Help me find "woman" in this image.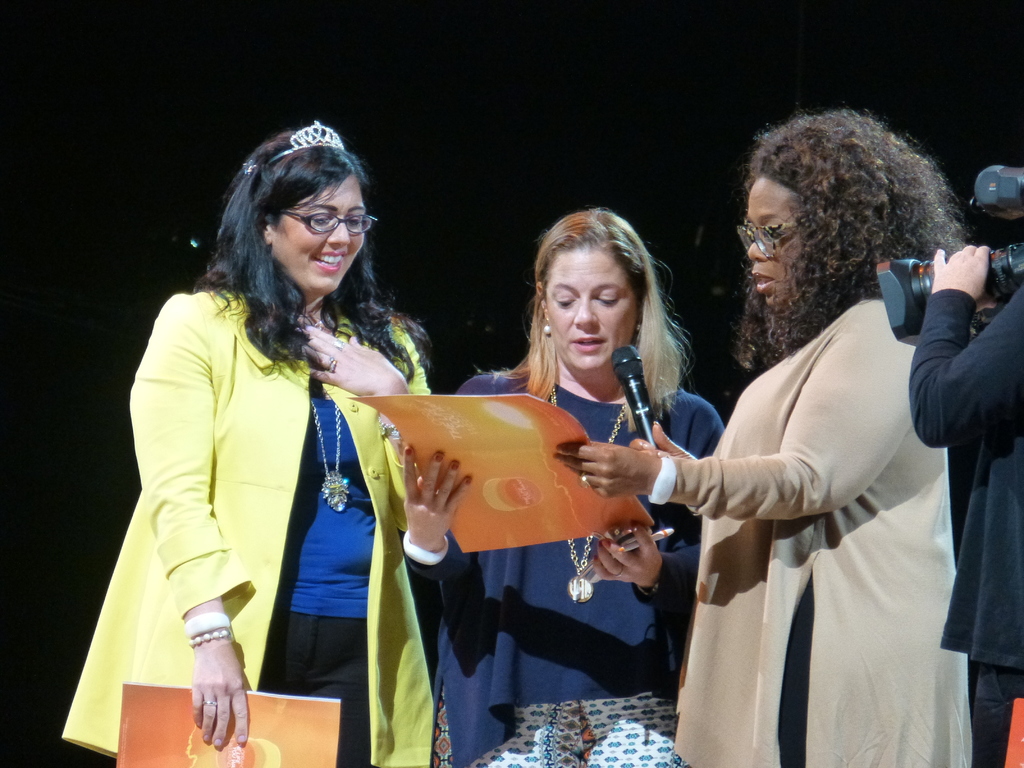
Found it: <box>547,106,973,767</box>.
